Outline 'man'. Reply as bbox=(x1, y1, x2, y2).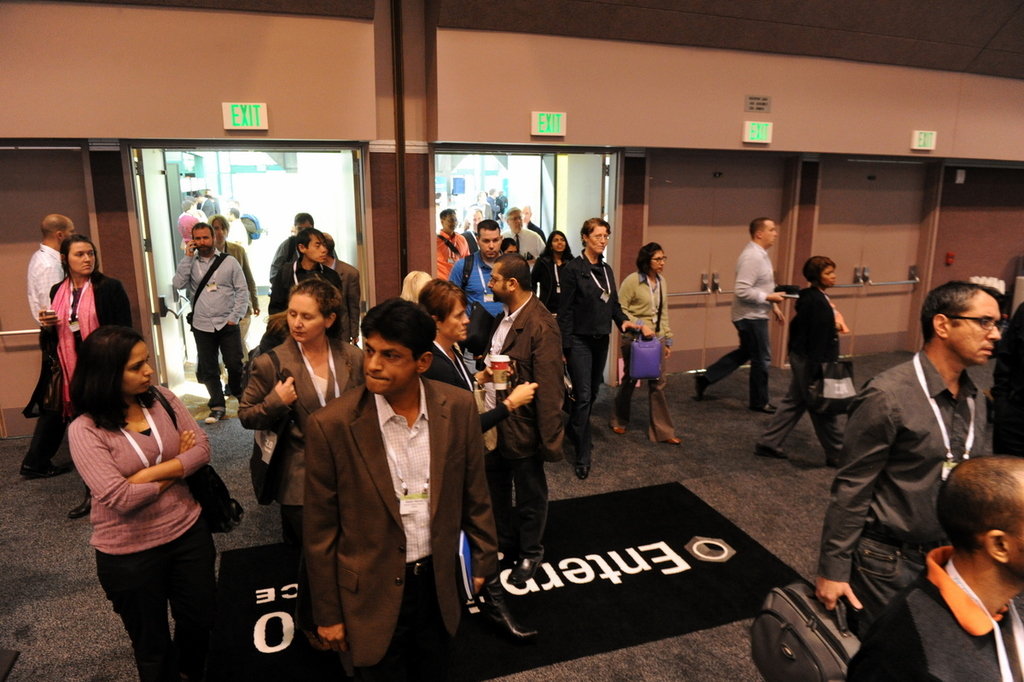
bbox=(296, 298, 501, 681).
